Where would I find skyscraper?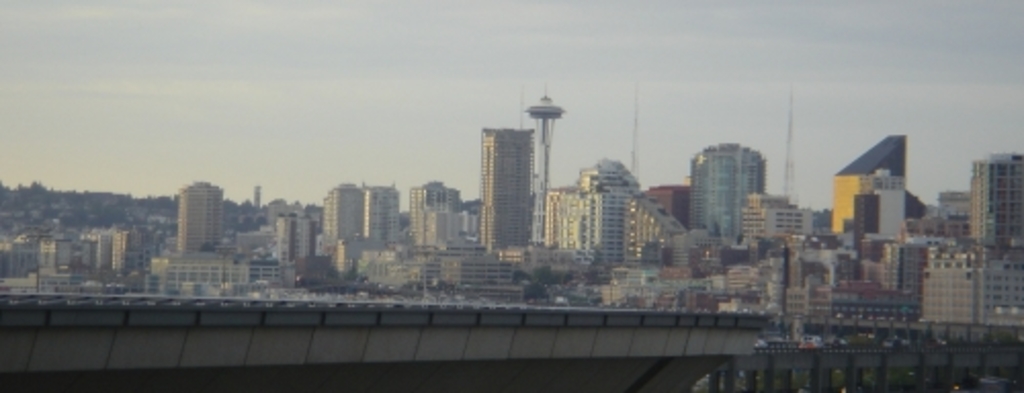
At 154, 178, 223, 262.
